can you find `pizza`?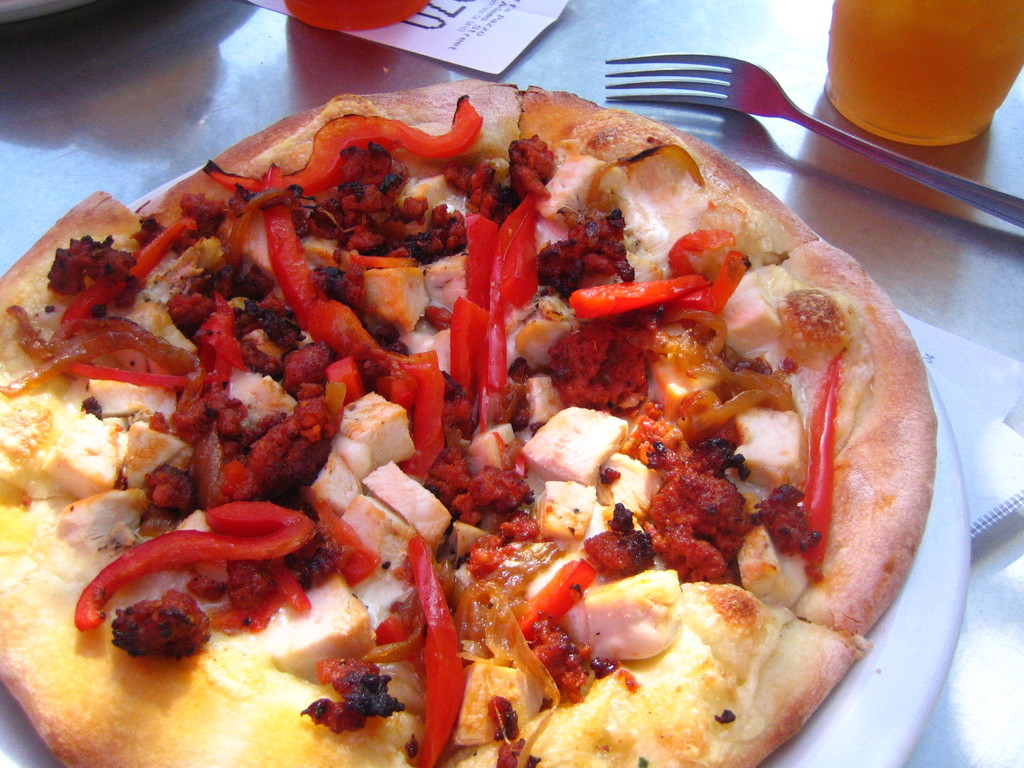
Yes, bounding box: locate(529, 275, 913, 638).
